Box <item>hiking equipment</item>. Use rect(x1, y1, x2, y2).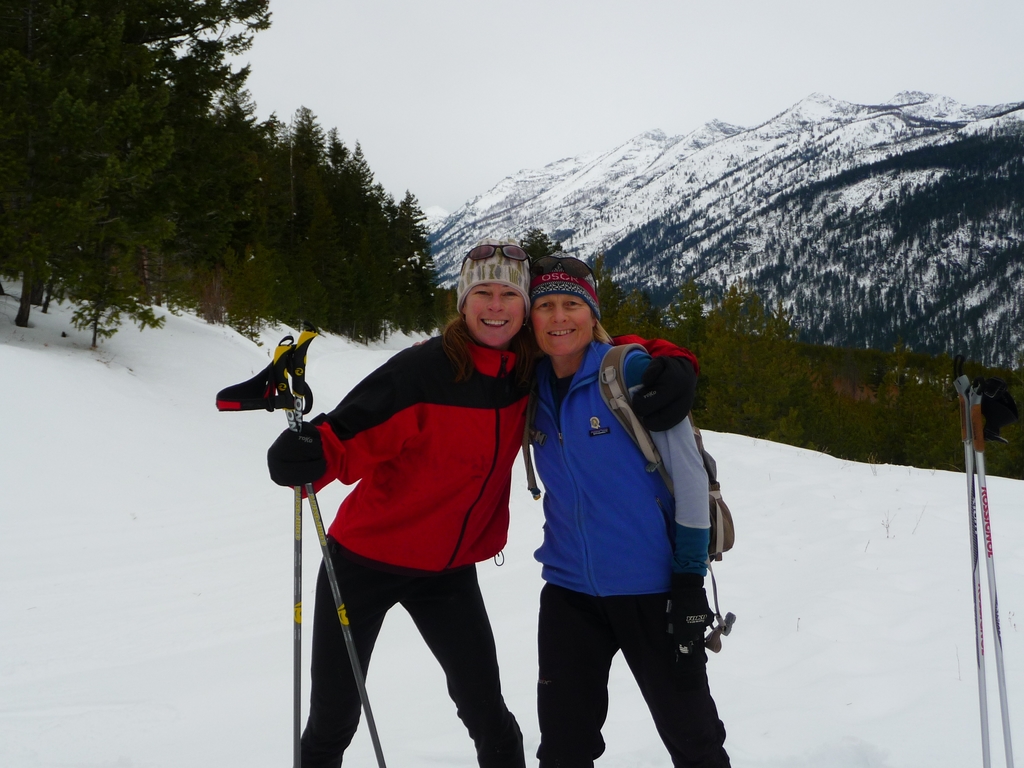
rect(523, 333, 737, 654).
